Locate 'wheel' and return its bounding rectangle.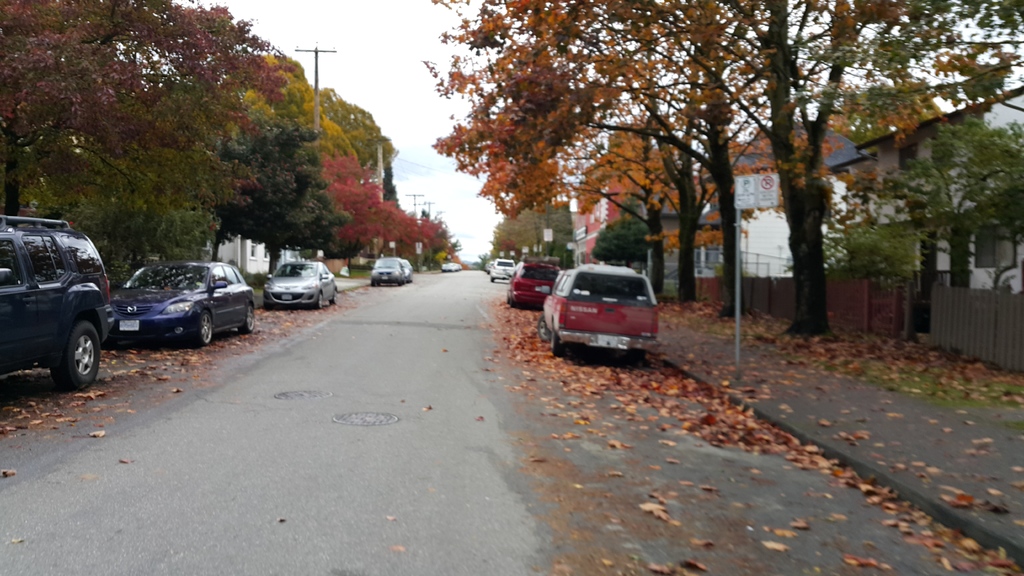
x1=329 y1=291 x2=335 y2=303.
